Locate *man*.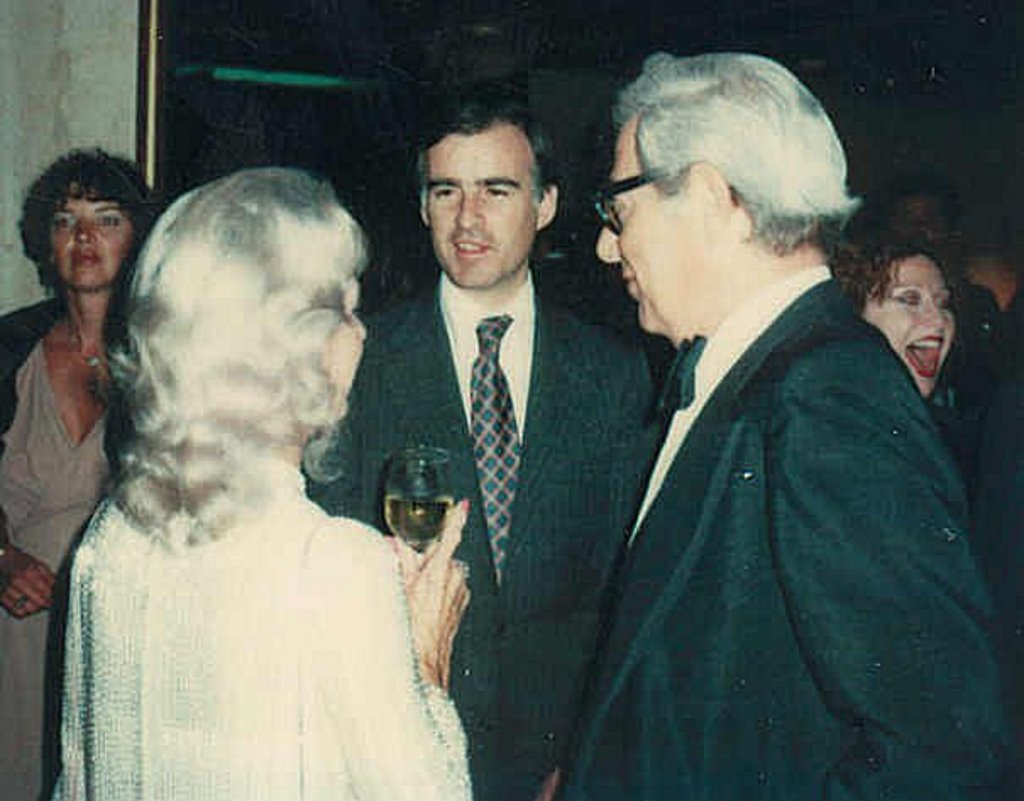
Bounding box: 878, 180, 1019, 533.
